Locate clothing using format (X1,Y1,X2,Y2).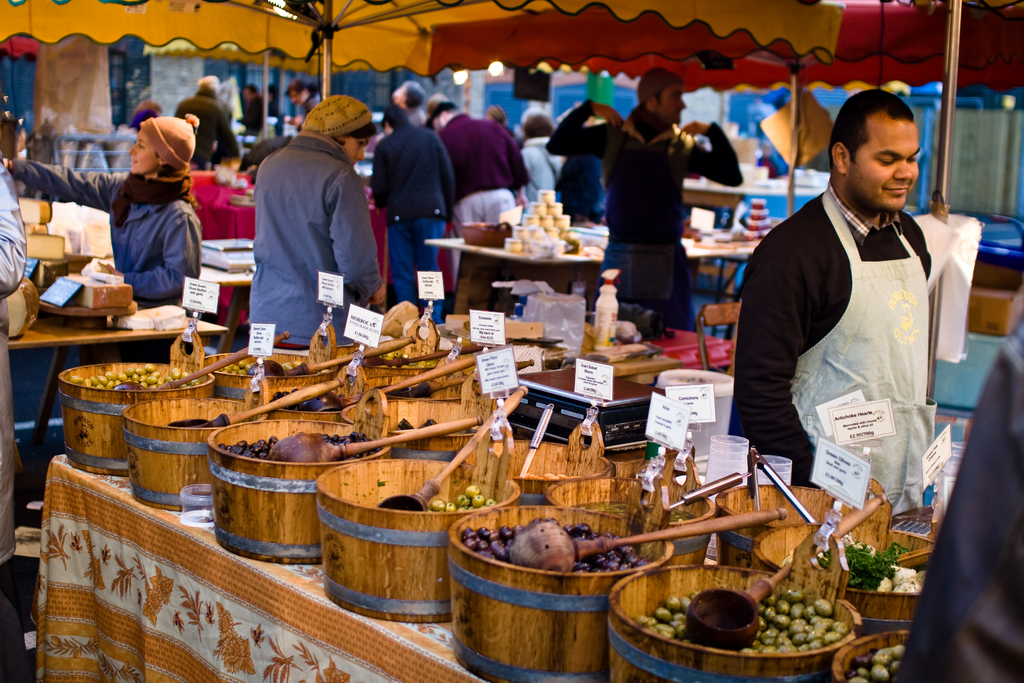
(0,160,28,566).
